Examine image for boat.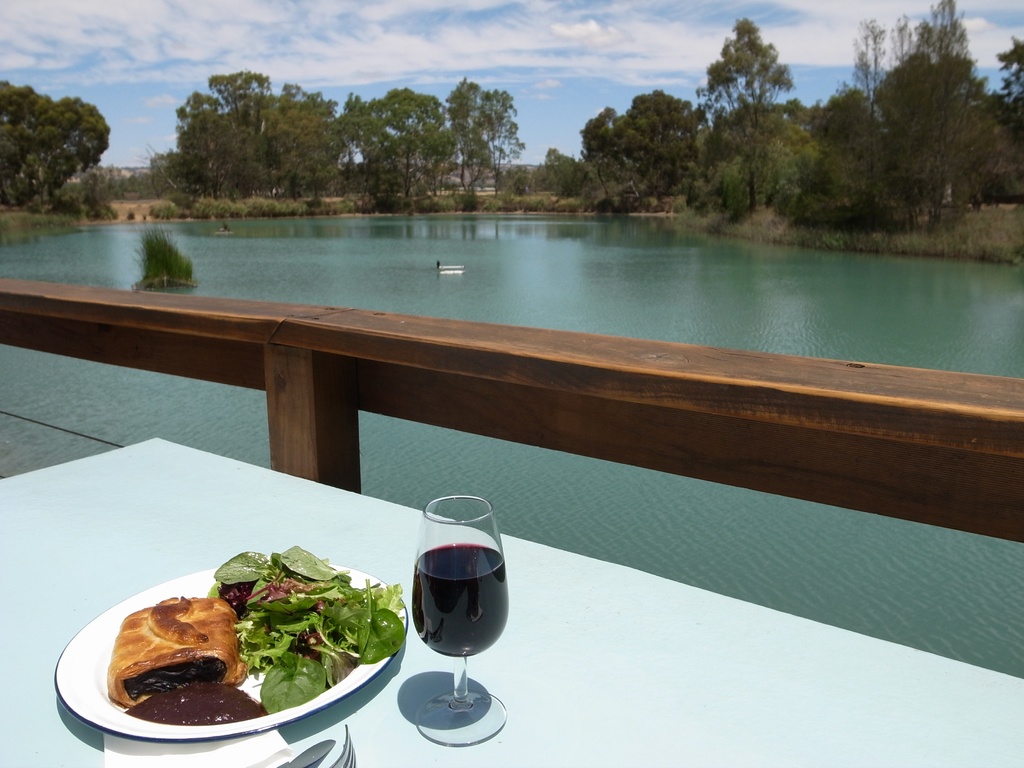
Examination result: l=436, t=258, r=465, b=274.
